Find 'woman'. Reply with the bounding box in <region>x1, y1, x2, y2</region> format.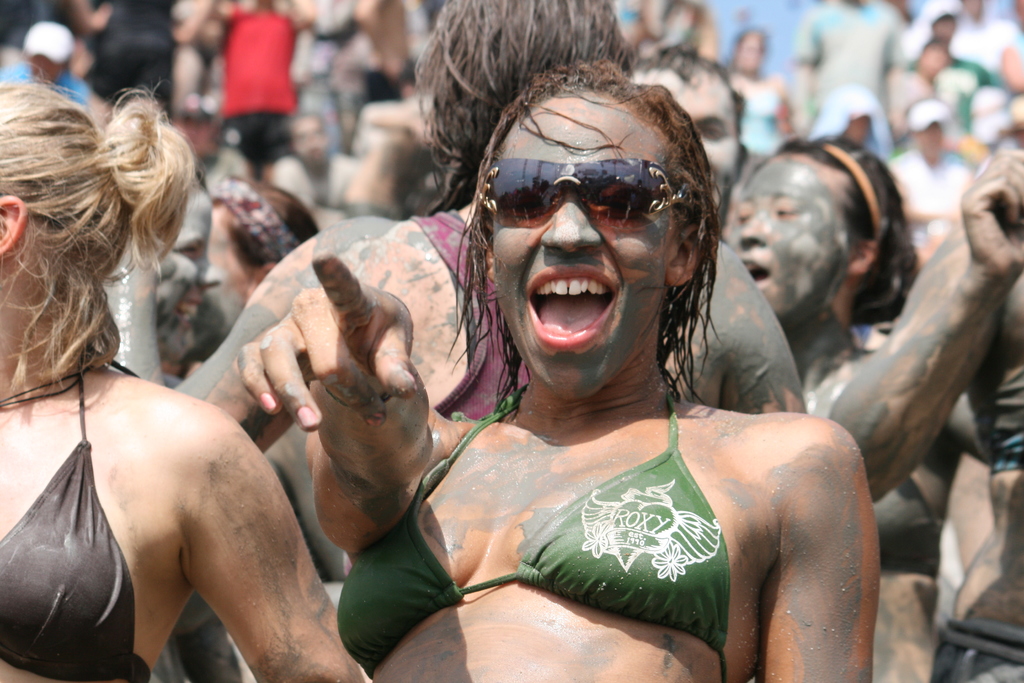
<region>719, 138, 924, 388</region>.
